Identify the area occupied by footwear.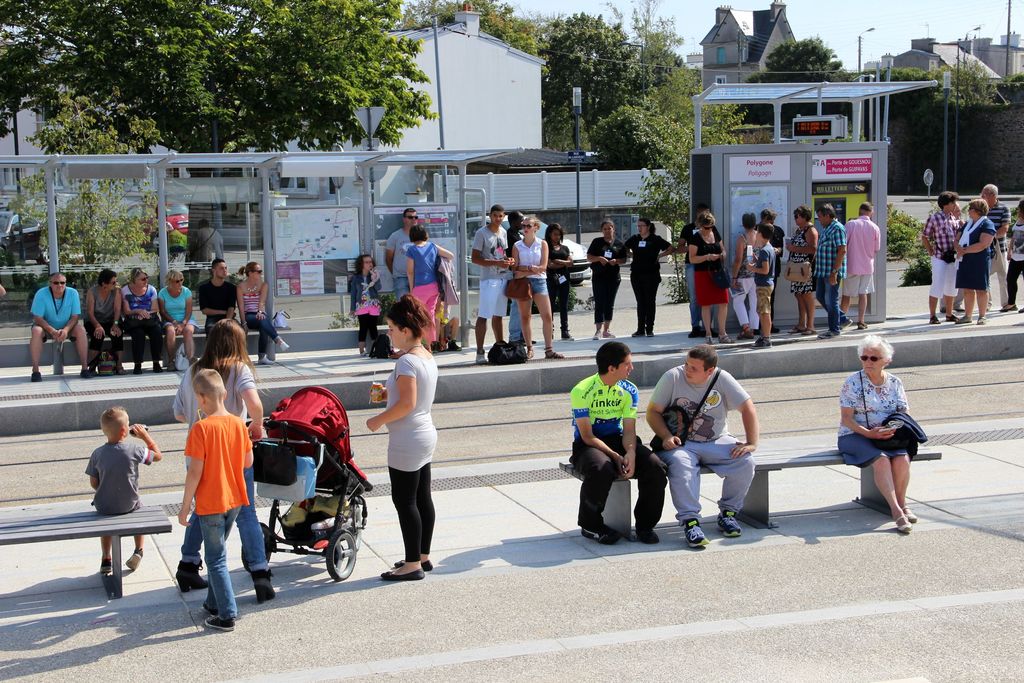
Area: (396,557,437,570).
